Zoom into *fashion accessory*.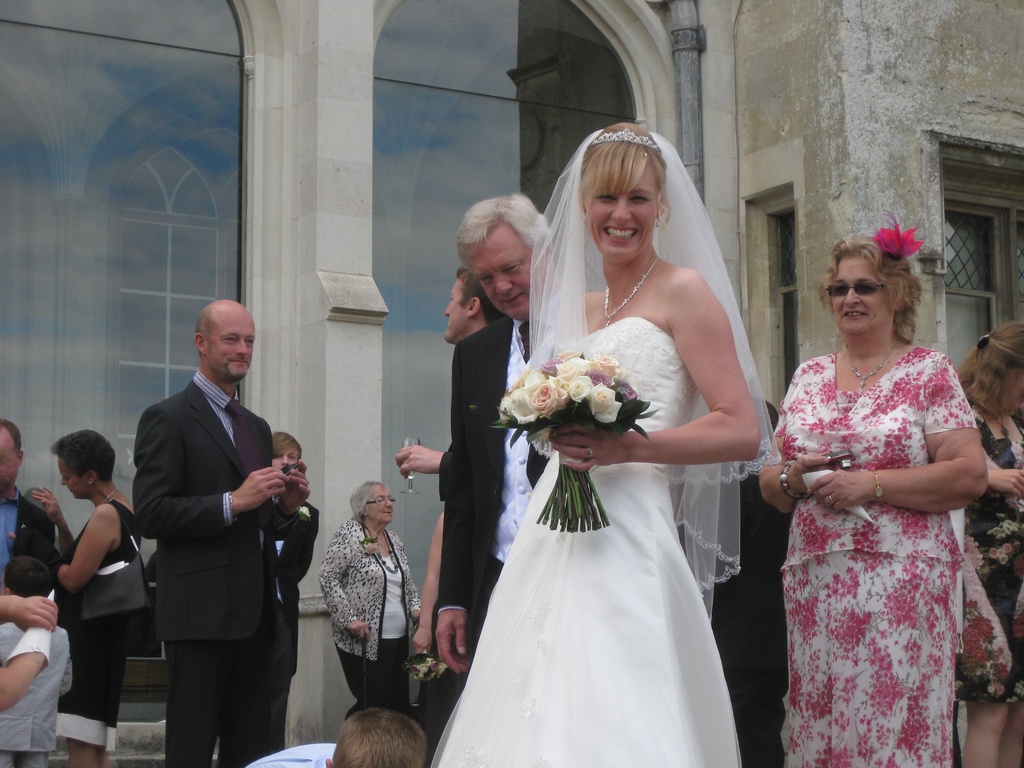
Zoom target: (x1=366, y1=530, x2=399, y2=573).
